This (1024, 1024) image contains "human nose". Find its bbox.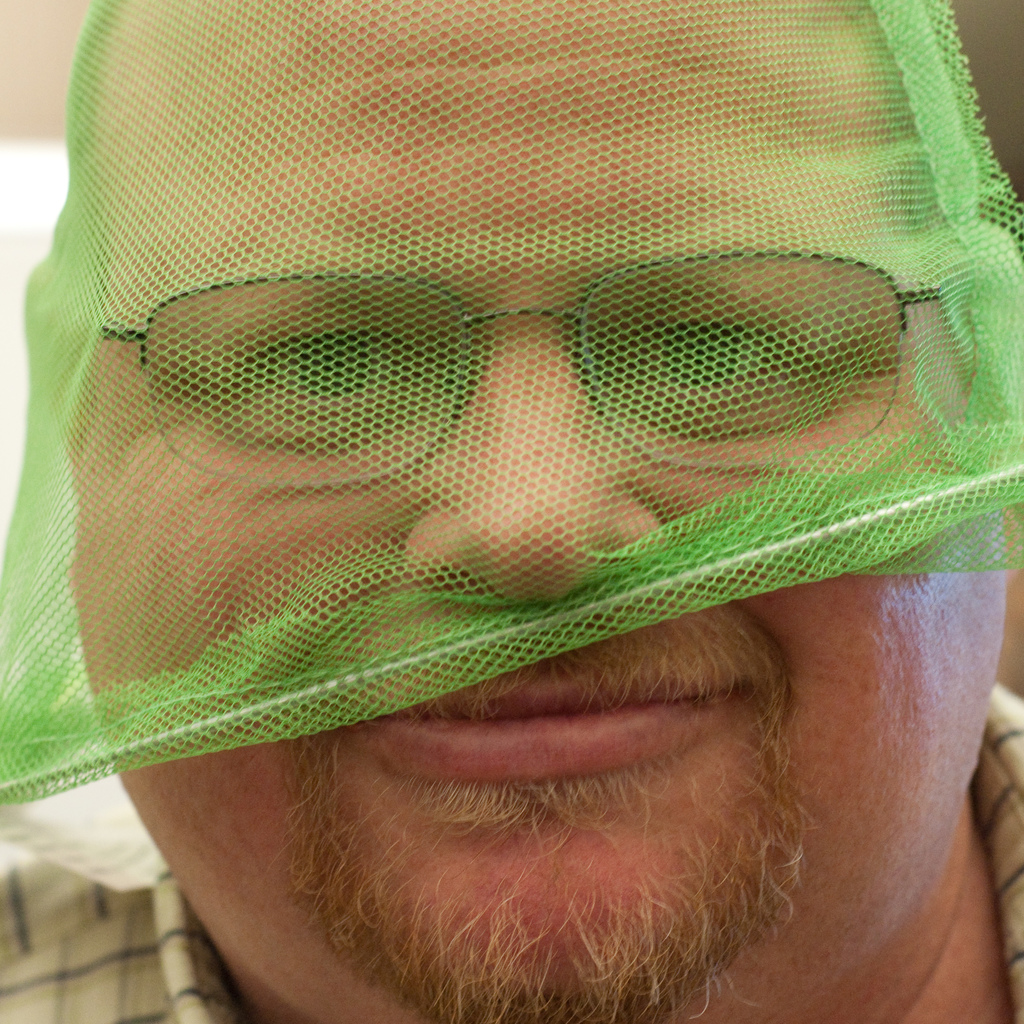
[403,302,669,604].
